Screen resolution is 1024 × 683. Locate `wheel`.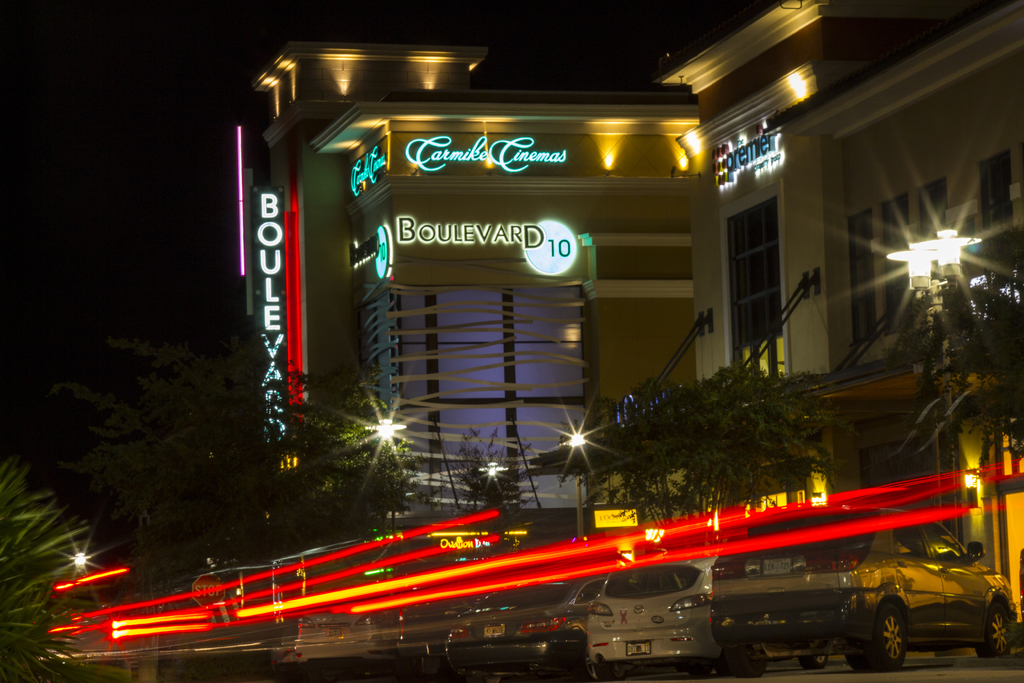
870, 591, 945, 668.
